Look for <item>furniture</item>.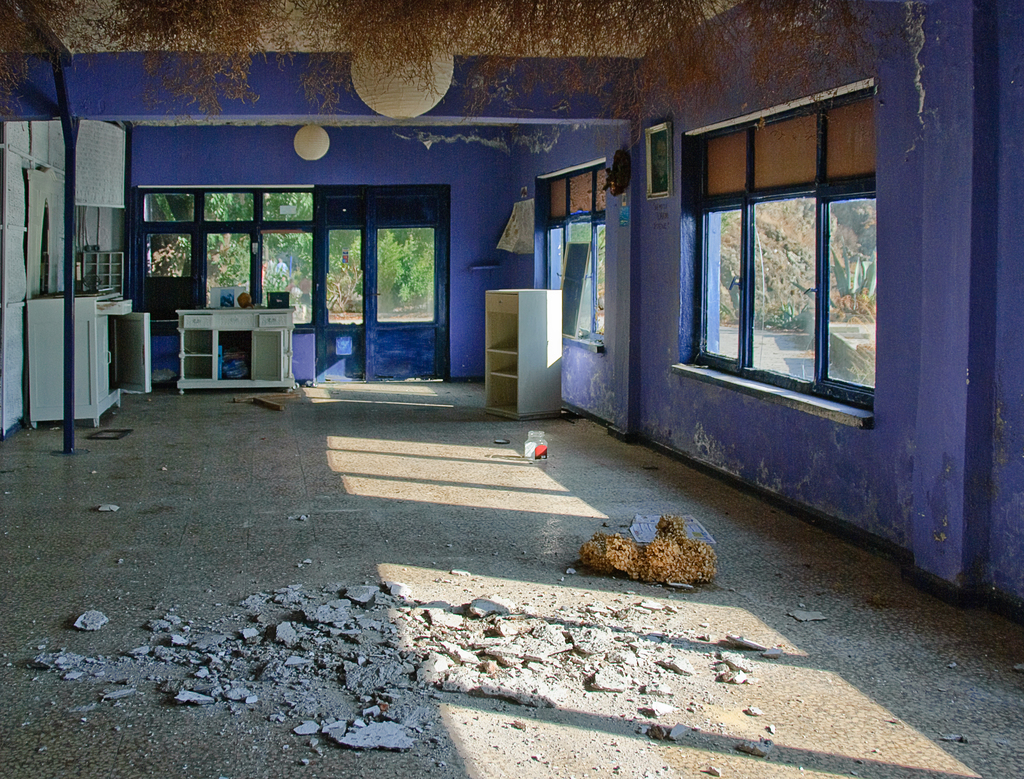
Found: (left=25, top=291, right=151, bottom=431).
